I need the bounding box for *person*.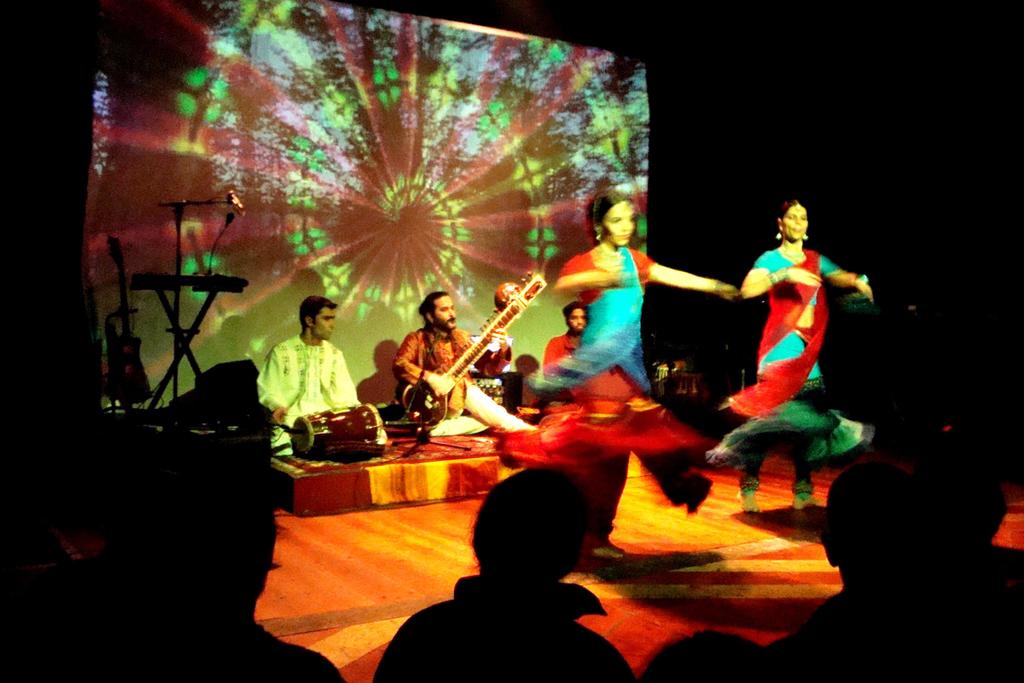
Here it is: (x1=261, y1=302, x2=372, y2=449).
